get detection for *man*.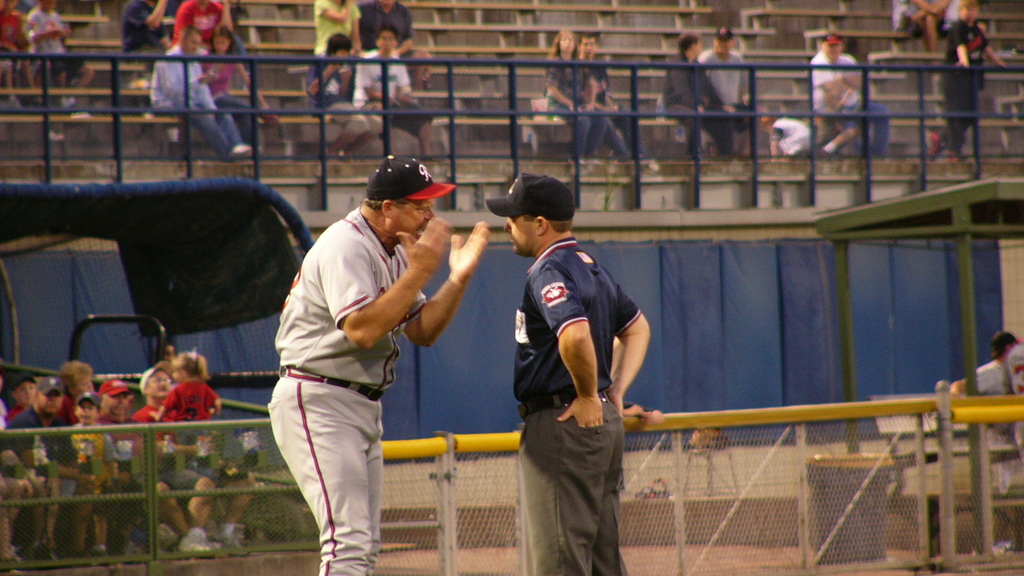
Detection: [890, 0, 945, 59].
